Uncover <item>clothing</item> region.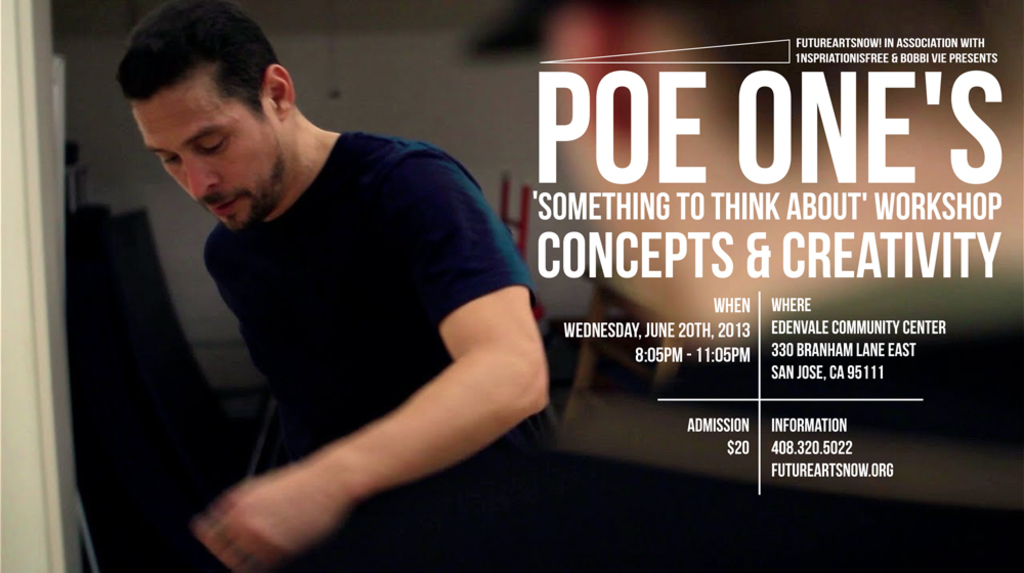
Uncovered: <region>125, 93, 548, 550</region>.
